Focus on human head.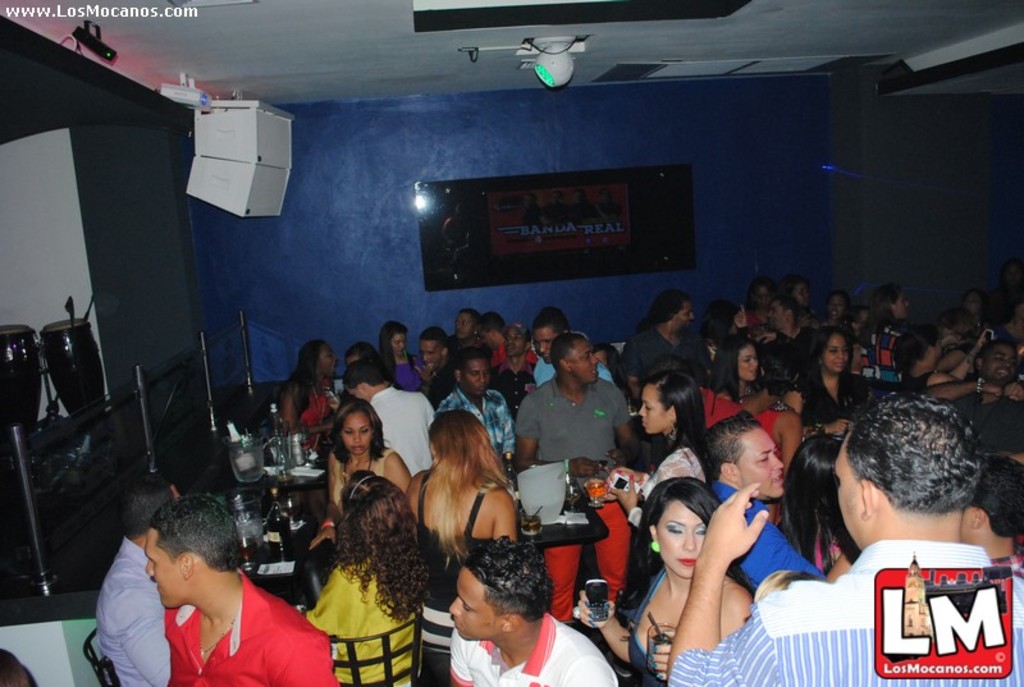
Focused at (140,495,246,610).
